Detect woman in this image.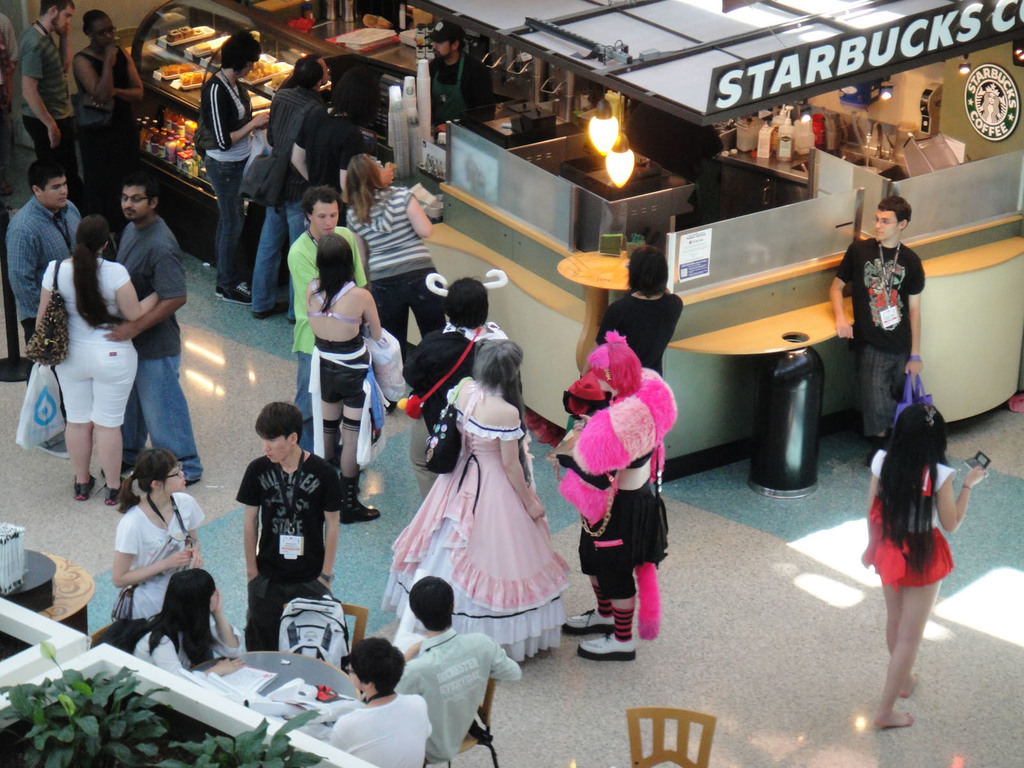
Detection: (x1=70, y1=8, x2=151, y2=225).
